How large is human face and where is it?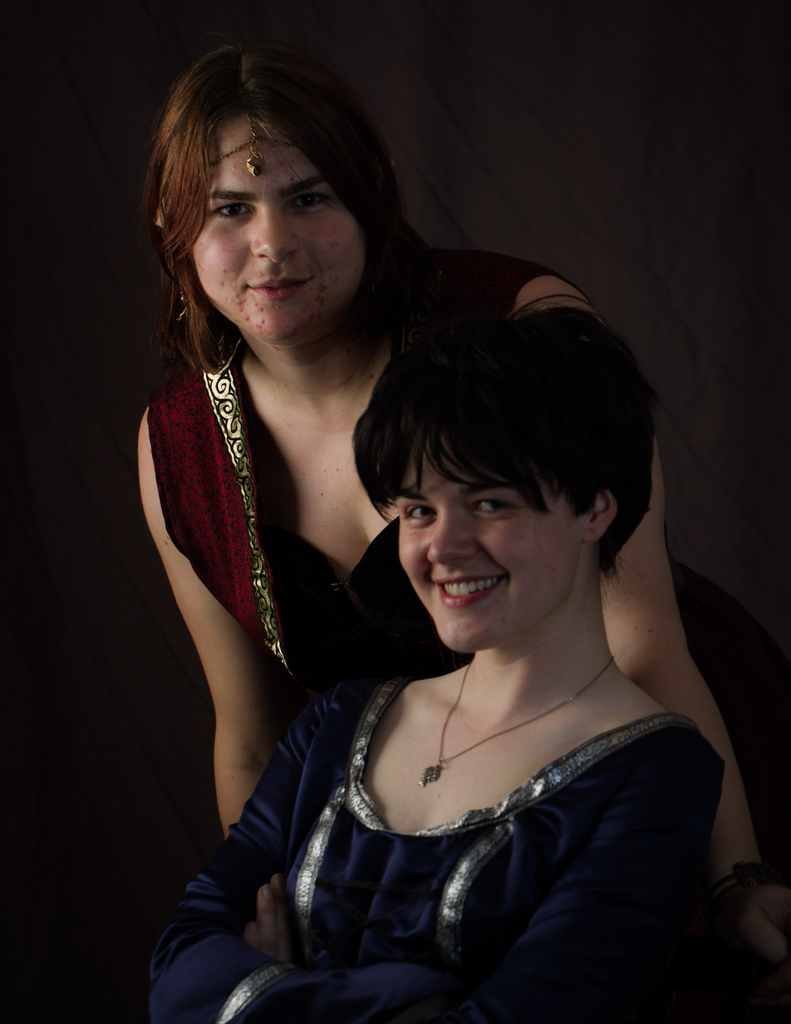
Bounding box: {"x1": 174, "y1": 110, "x2": 380, "y2": 340}.
